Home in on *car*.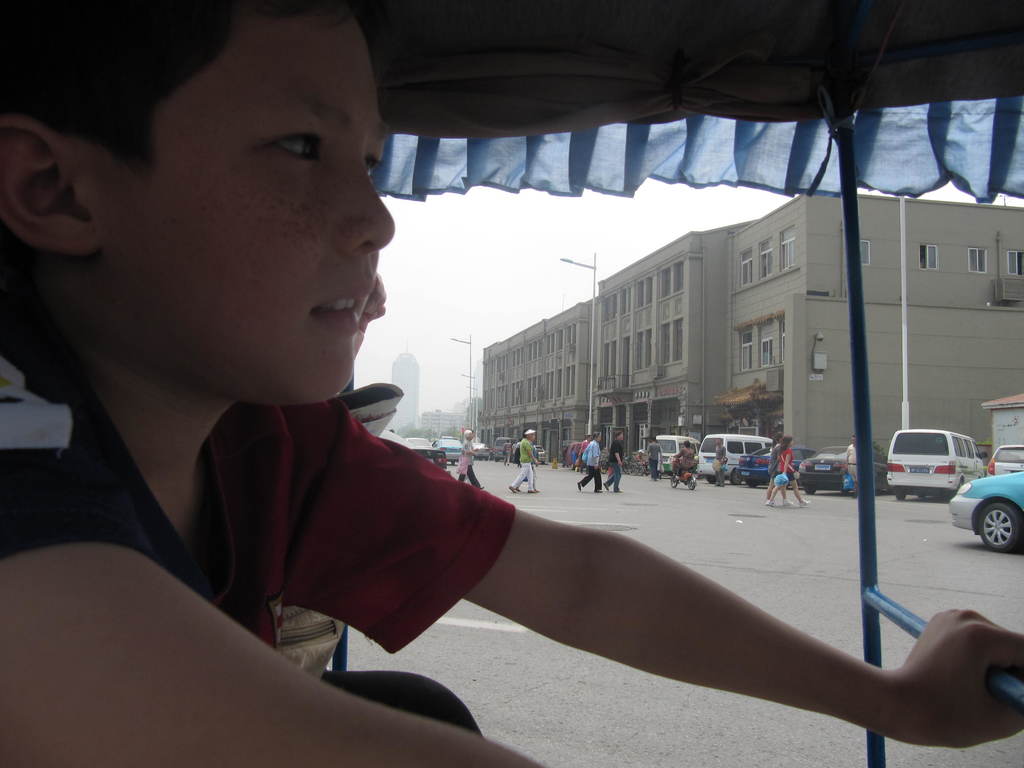
Homed in at x1=794 y1=444 x2=891 y2=495.
